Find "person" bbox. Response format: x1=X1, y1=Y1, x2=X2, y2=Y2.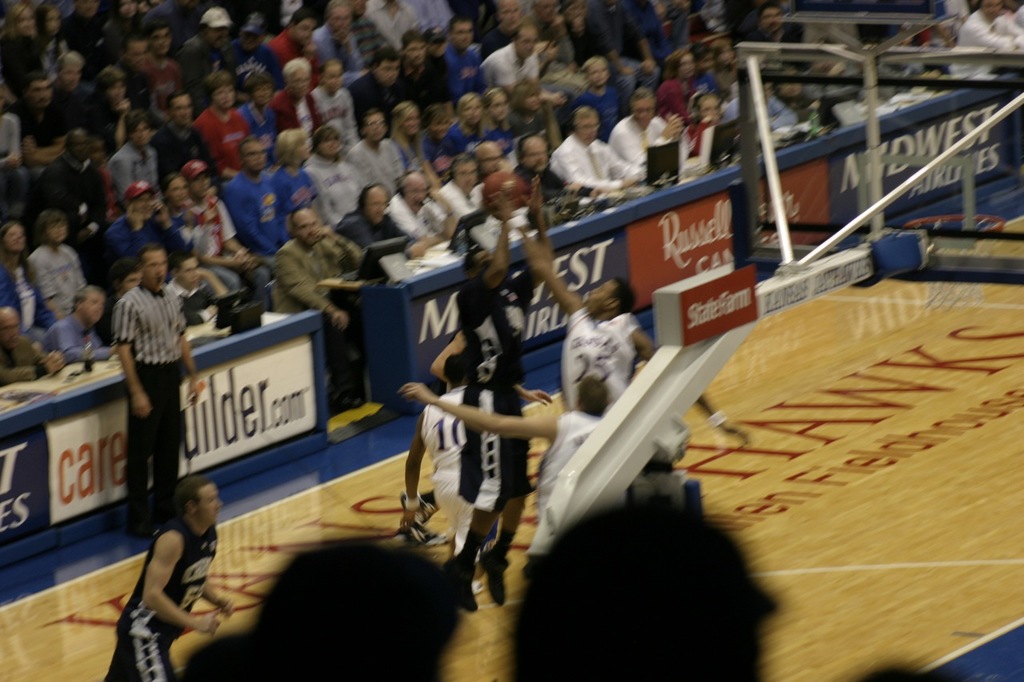
x1=106, y1=0, x2=145, y2=36.
